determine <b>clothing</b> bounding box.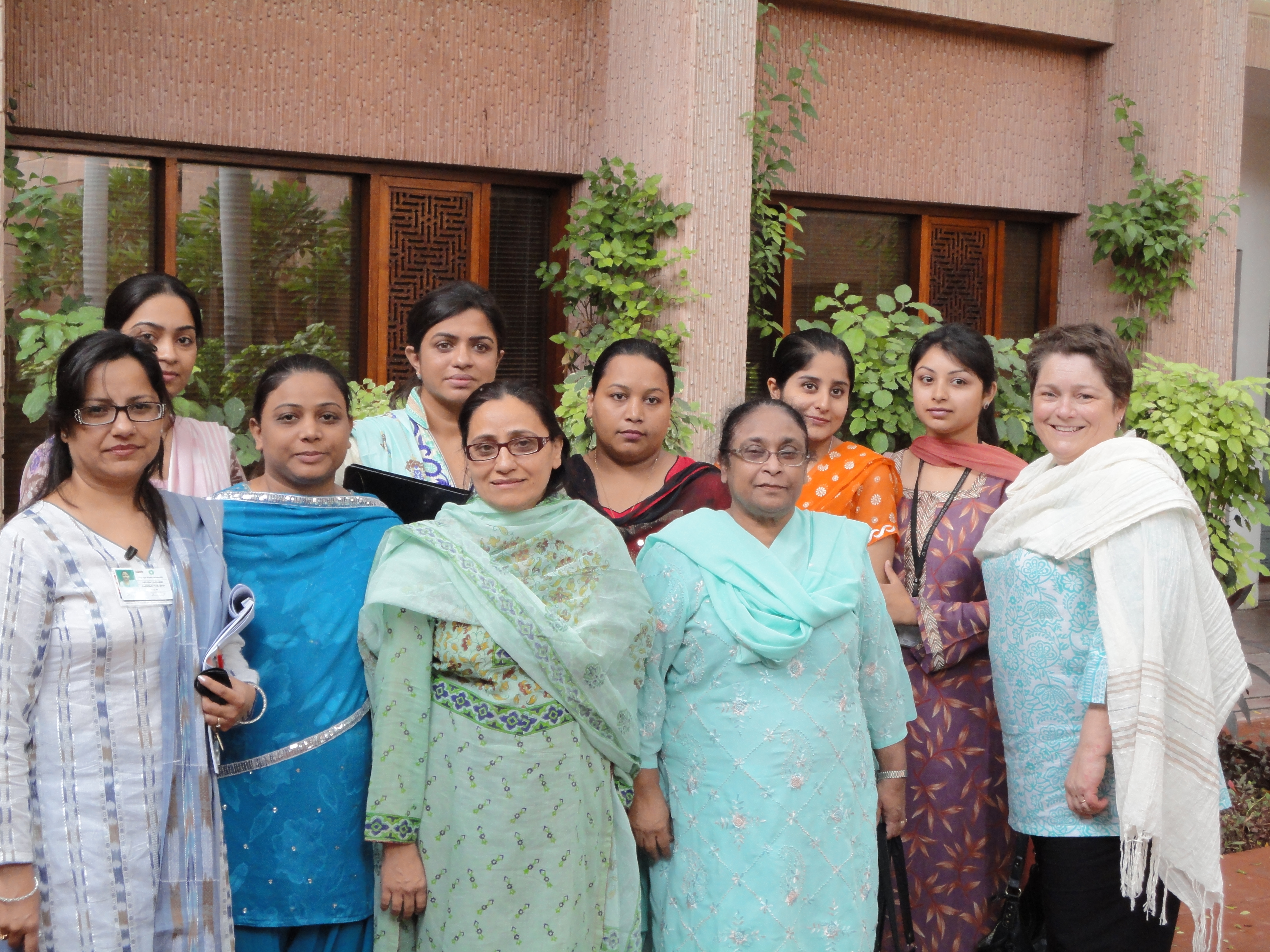
Determined: crop(258, 127, 301, 279).
